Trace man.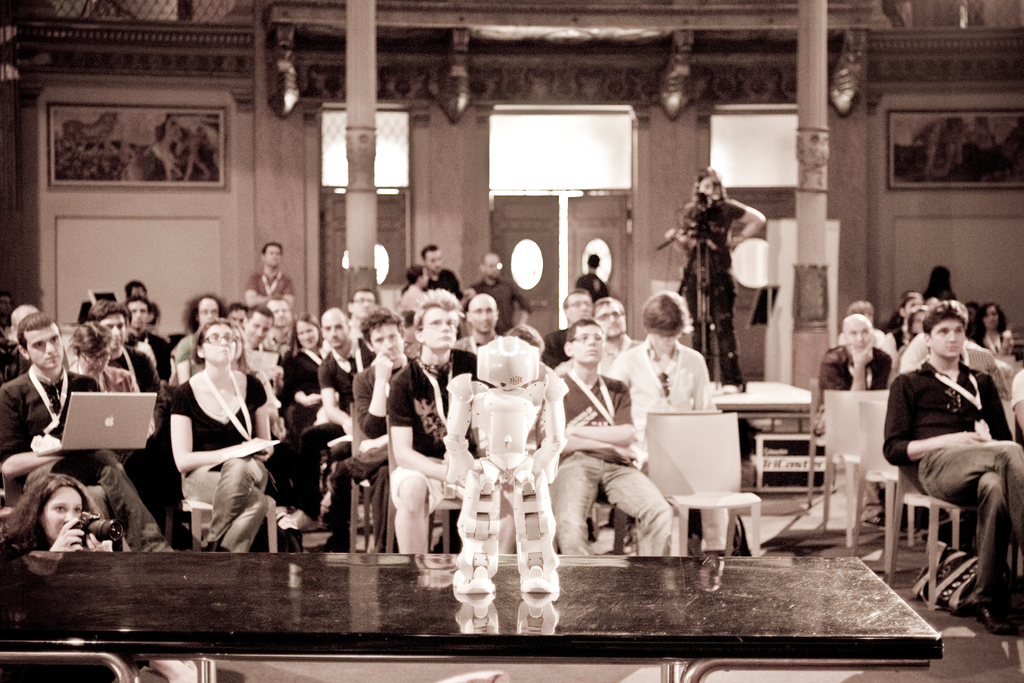
Traced to [452,292,497,352].
